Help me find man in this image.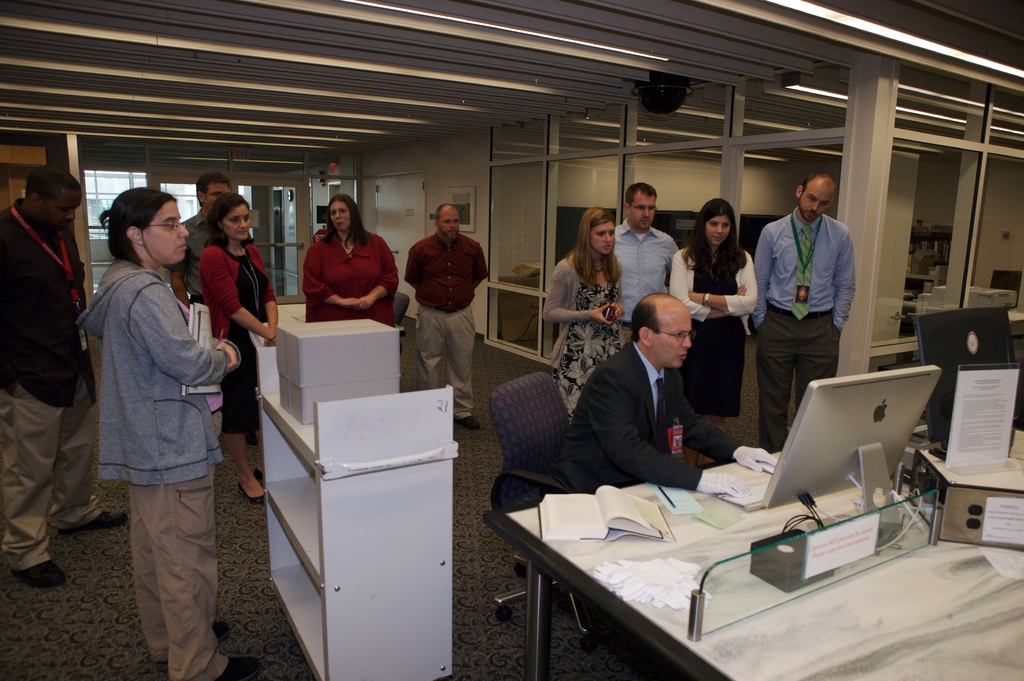
Found it: bbox=[0, 165, 130, 589].
